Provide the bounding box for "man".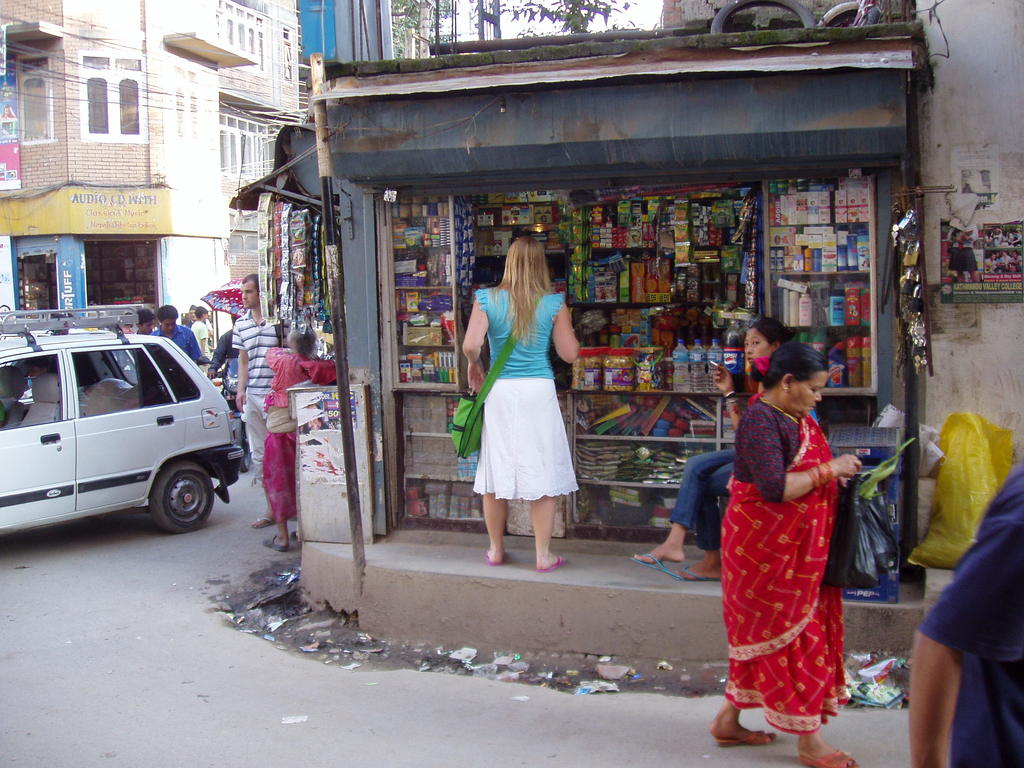
(x1=136, y1=307, x2=156, y2=335).
